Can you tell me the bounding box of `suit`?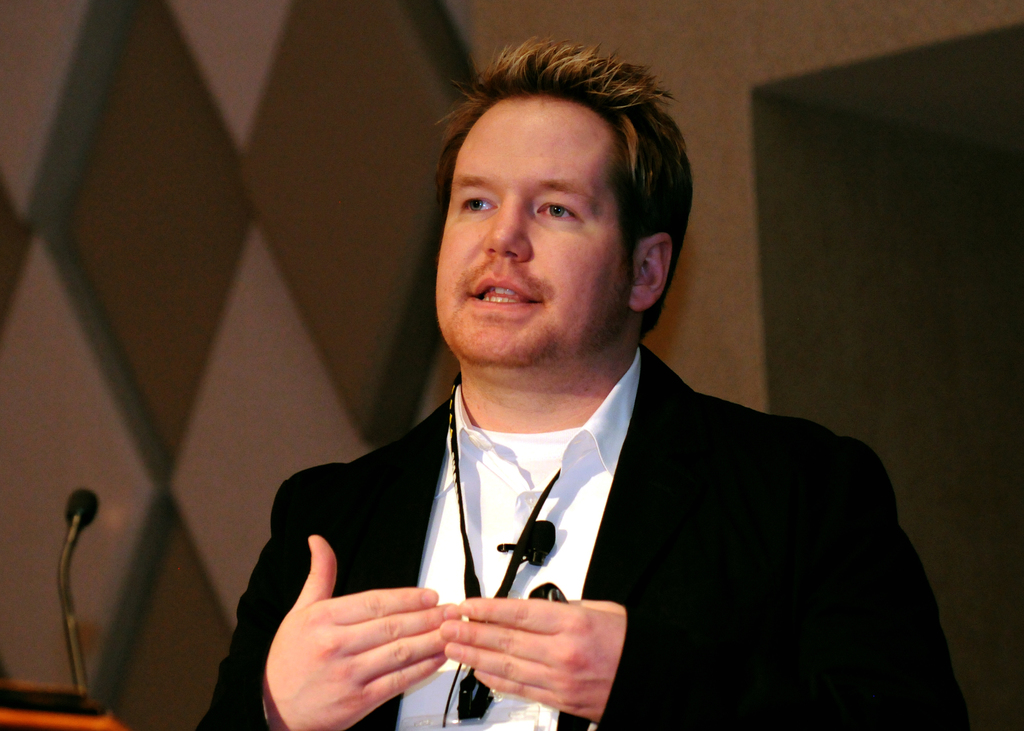
locate(230, 329, 941, 712).
